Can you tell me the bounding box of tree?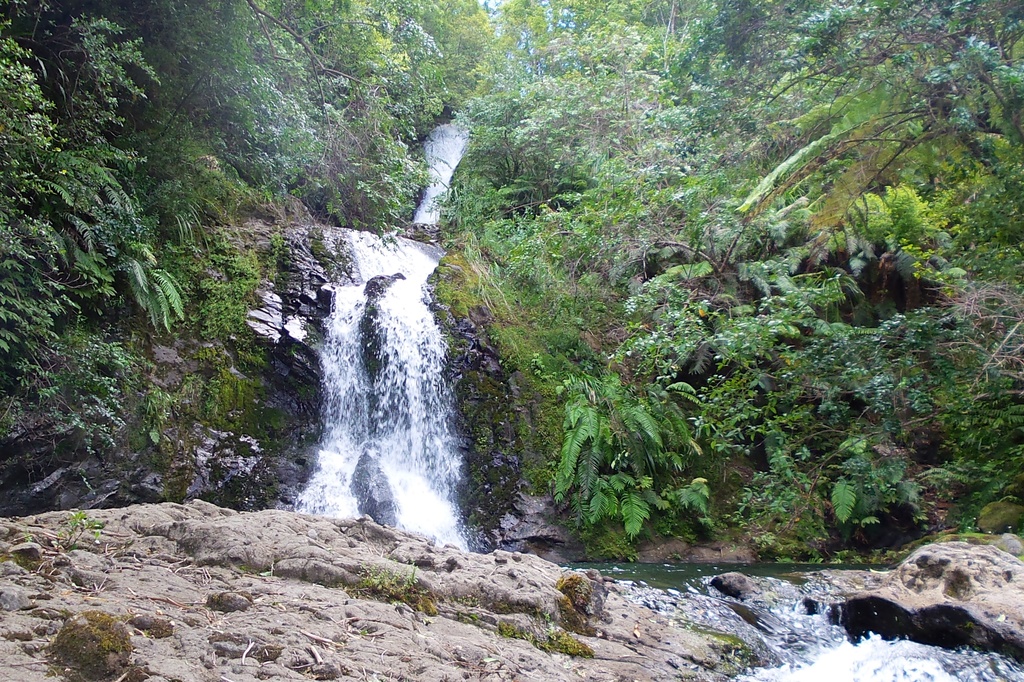
0, 0, 189, 420.
